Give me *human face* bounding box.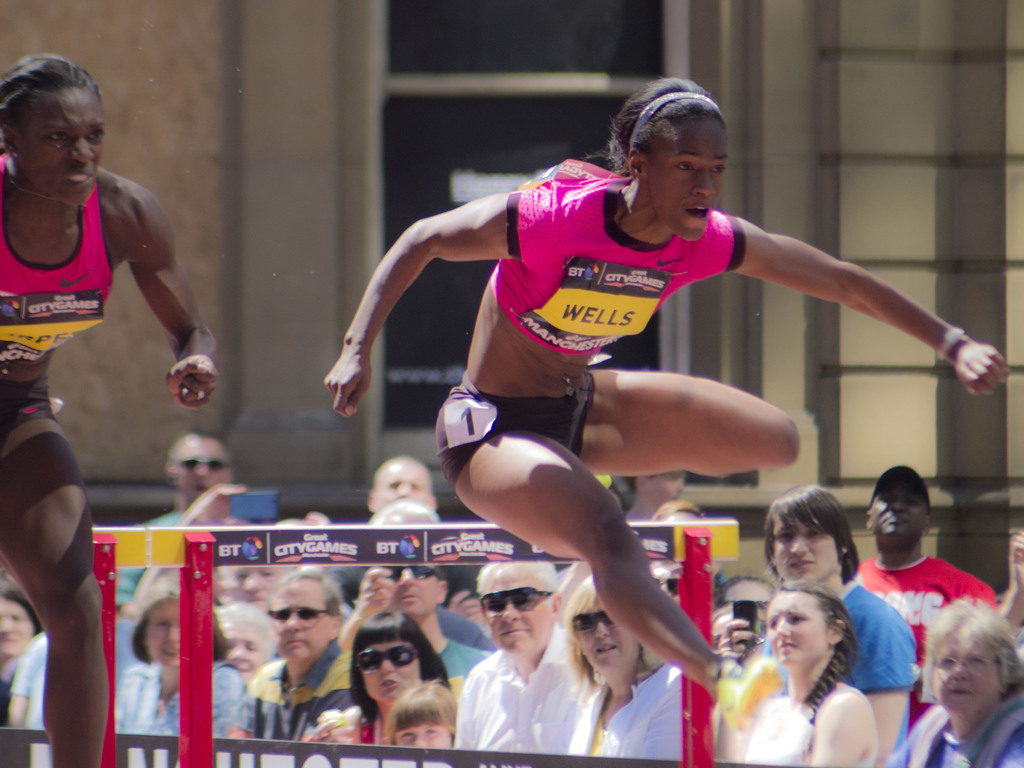
pyautogui.locateOnScreen(177, 437, 230, 499).
